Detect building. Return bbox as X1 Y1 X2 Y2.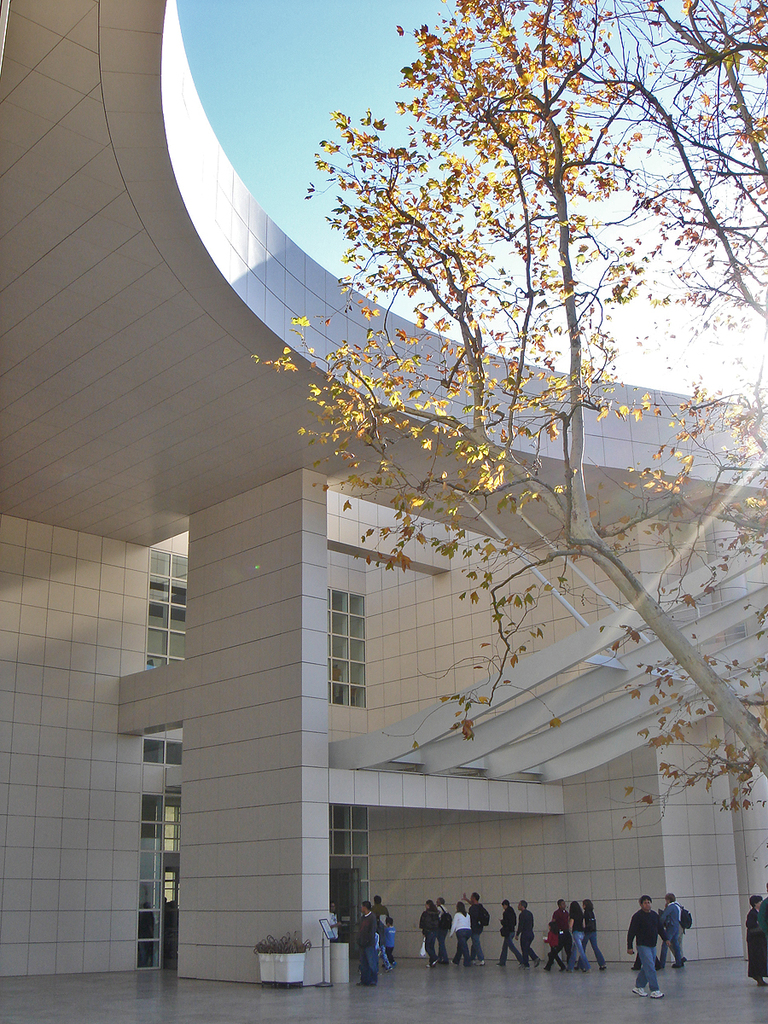
0 0 767 992.
